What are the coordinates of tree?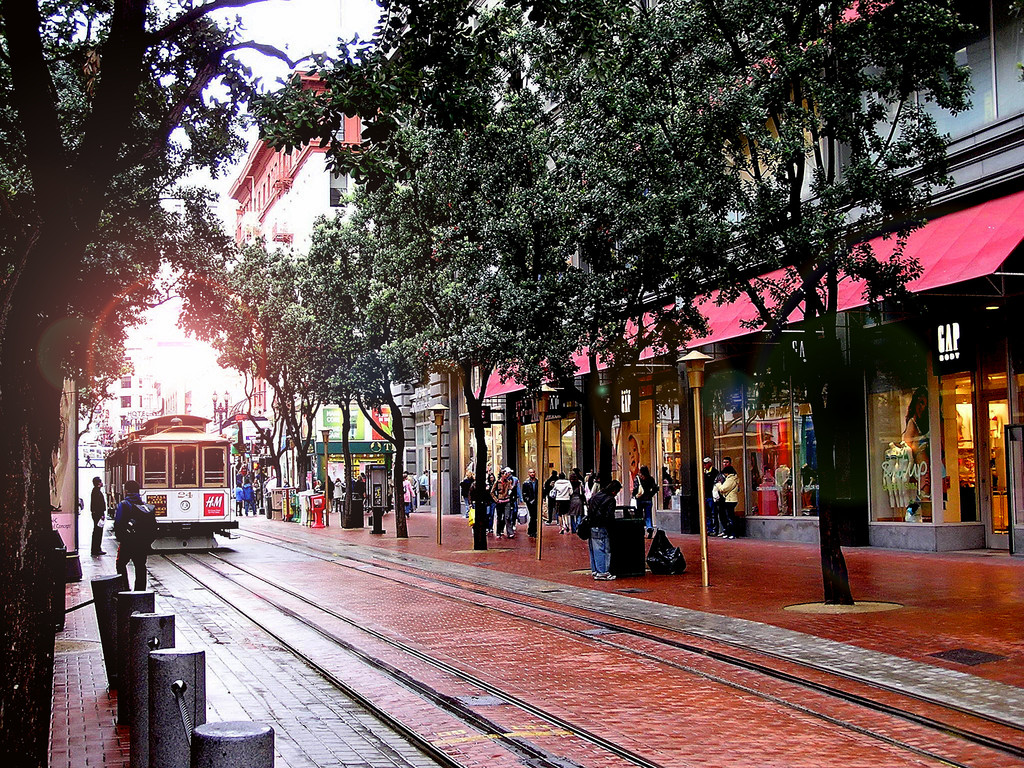
bbox=(170, 198, 277, 500).
